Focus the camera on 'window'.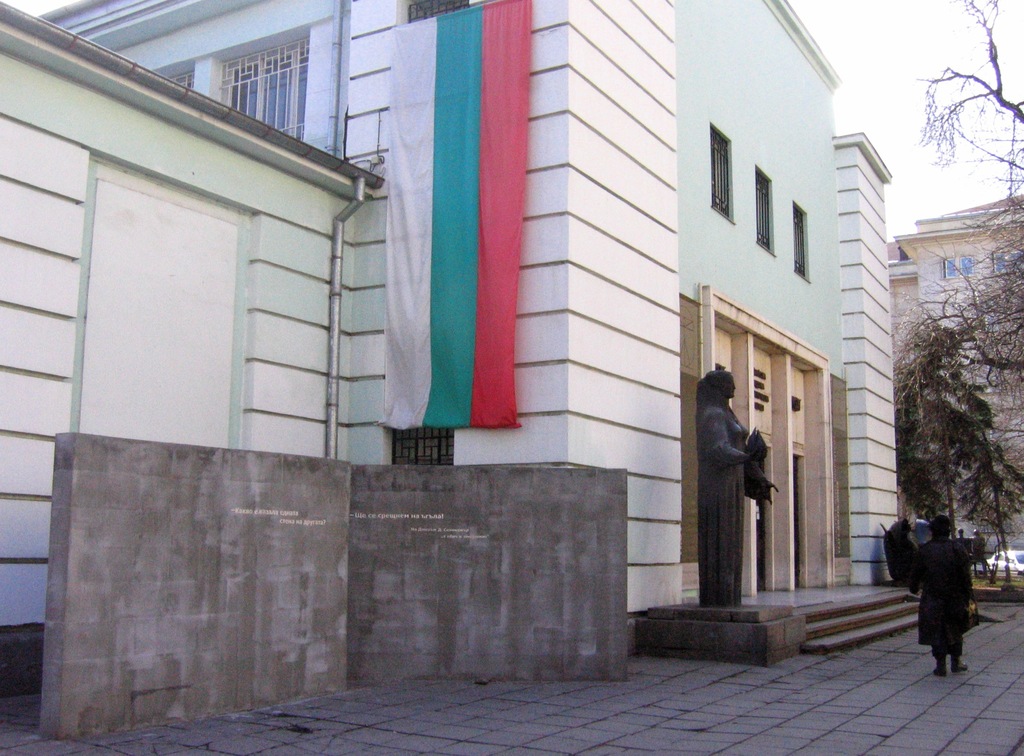
Focus region: box(165, 69, 196, 89).
